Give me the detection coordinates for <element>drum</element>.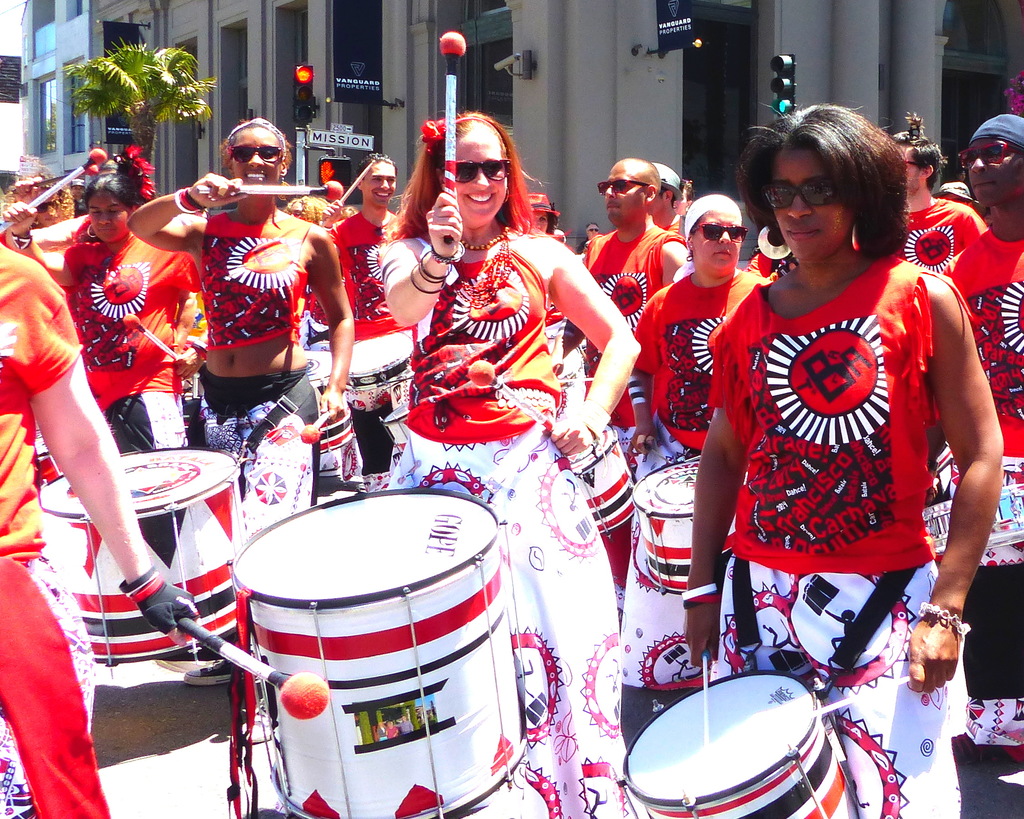
l=617, t=669, r=861, b=818.
